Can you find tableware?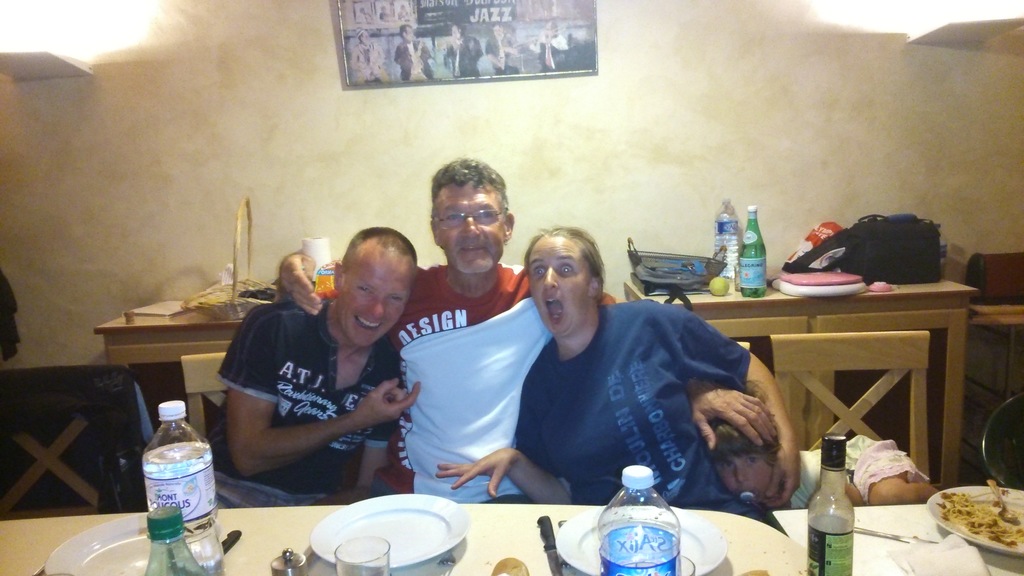
Yes, bounding box: <region>986, 478, 1014, 522</region>.
